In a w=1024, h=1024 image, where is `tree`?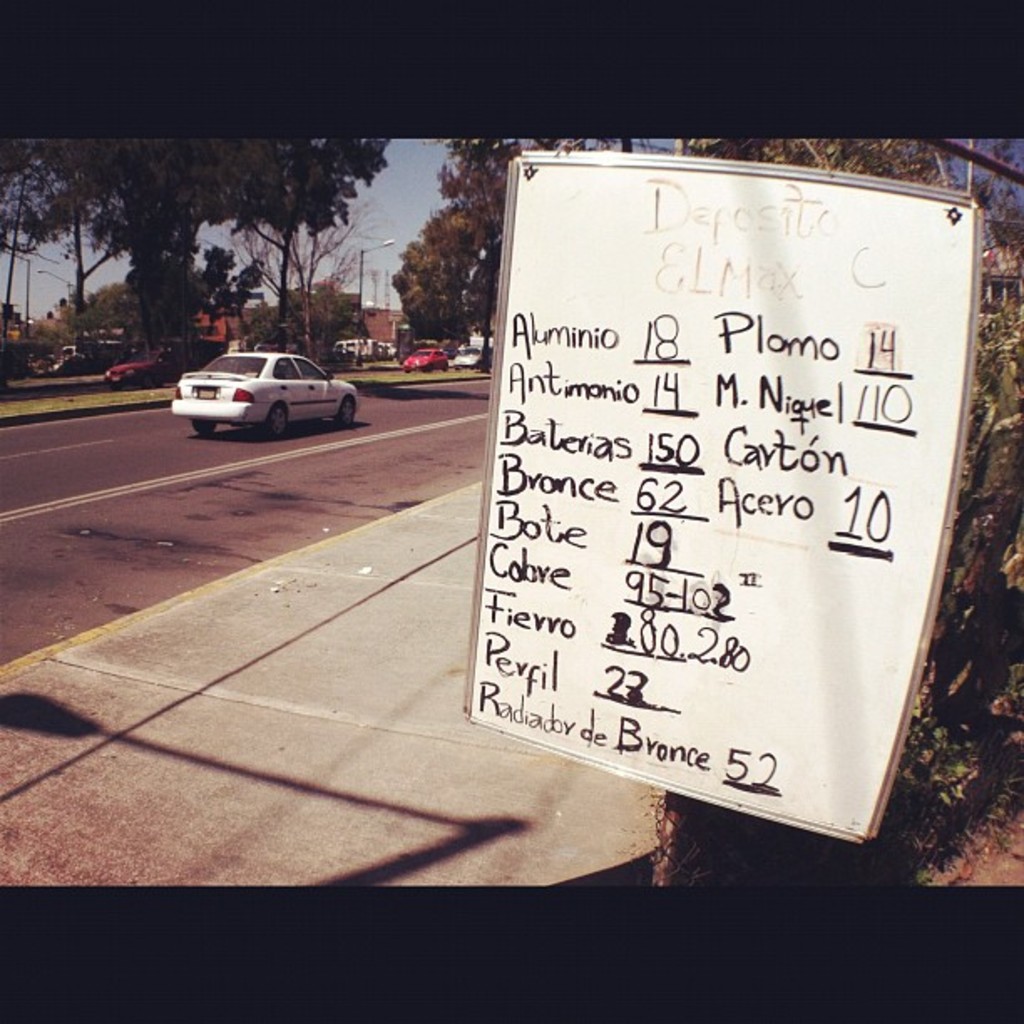
[199,244,269,345].
